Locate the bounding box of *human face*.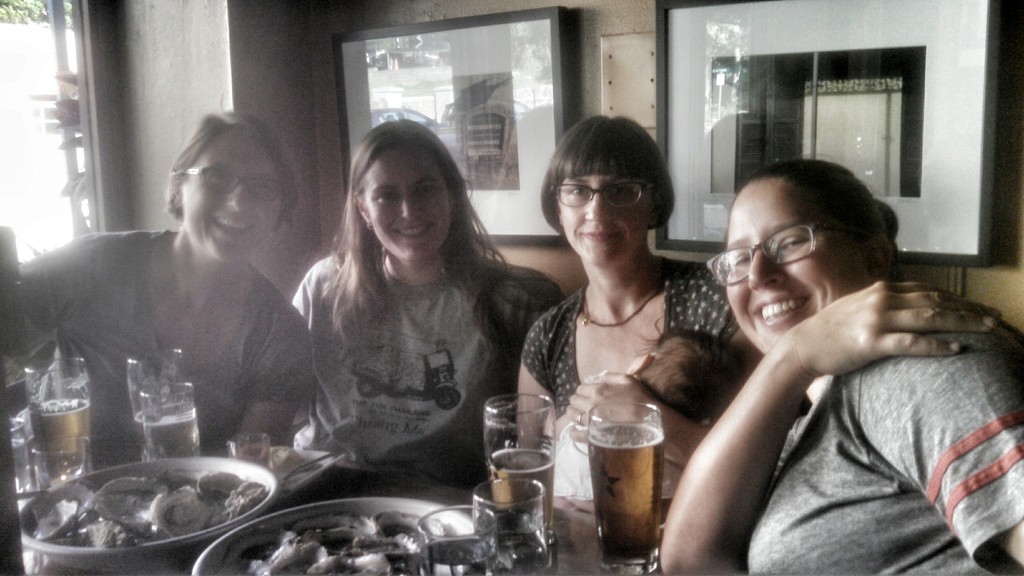
Bounding box: 722, 187, 867, 346.
